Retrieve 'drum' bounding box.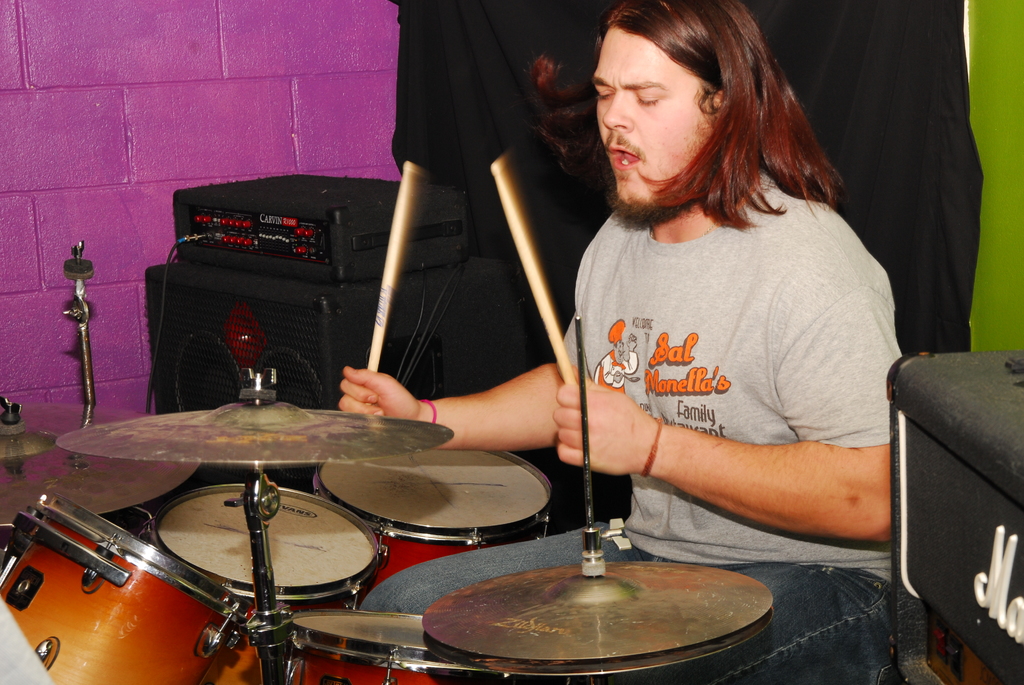
Bounding box: 0:495:253:684.
